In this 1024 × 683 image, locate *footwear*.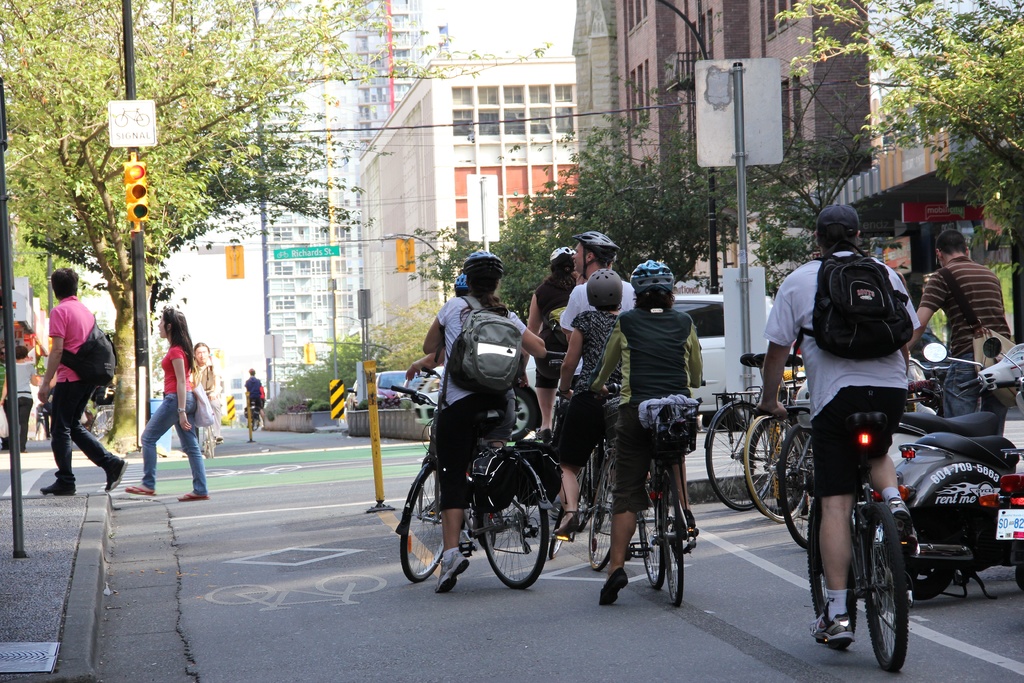
Bounding box: 599, 563, 629, 605.
